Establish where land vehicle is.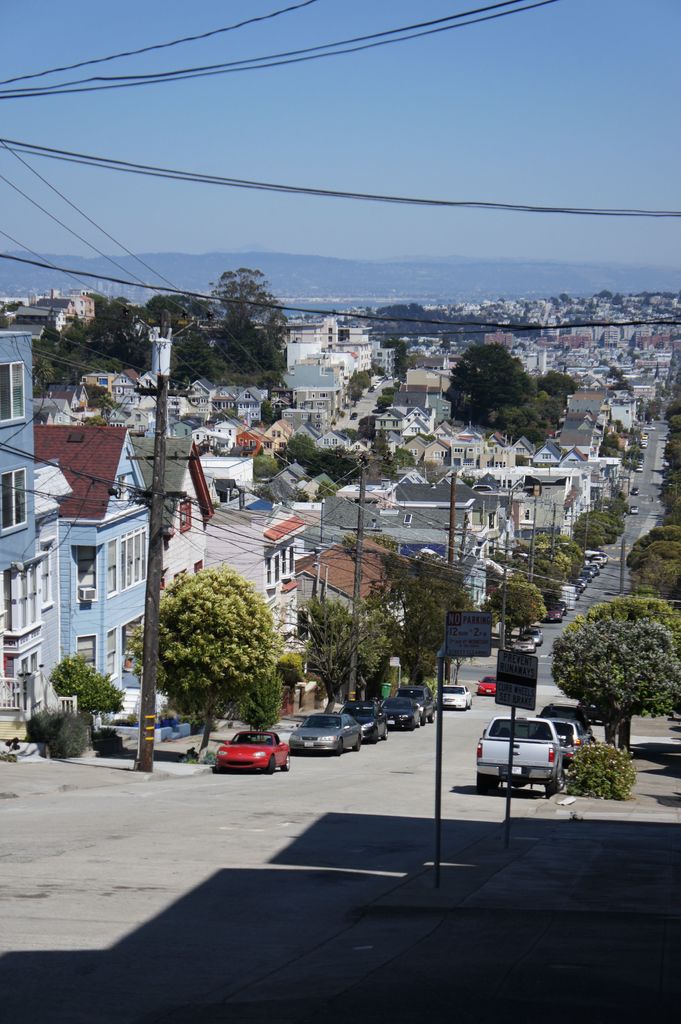
Established at <region>477, 722, 565, 792</region>.
